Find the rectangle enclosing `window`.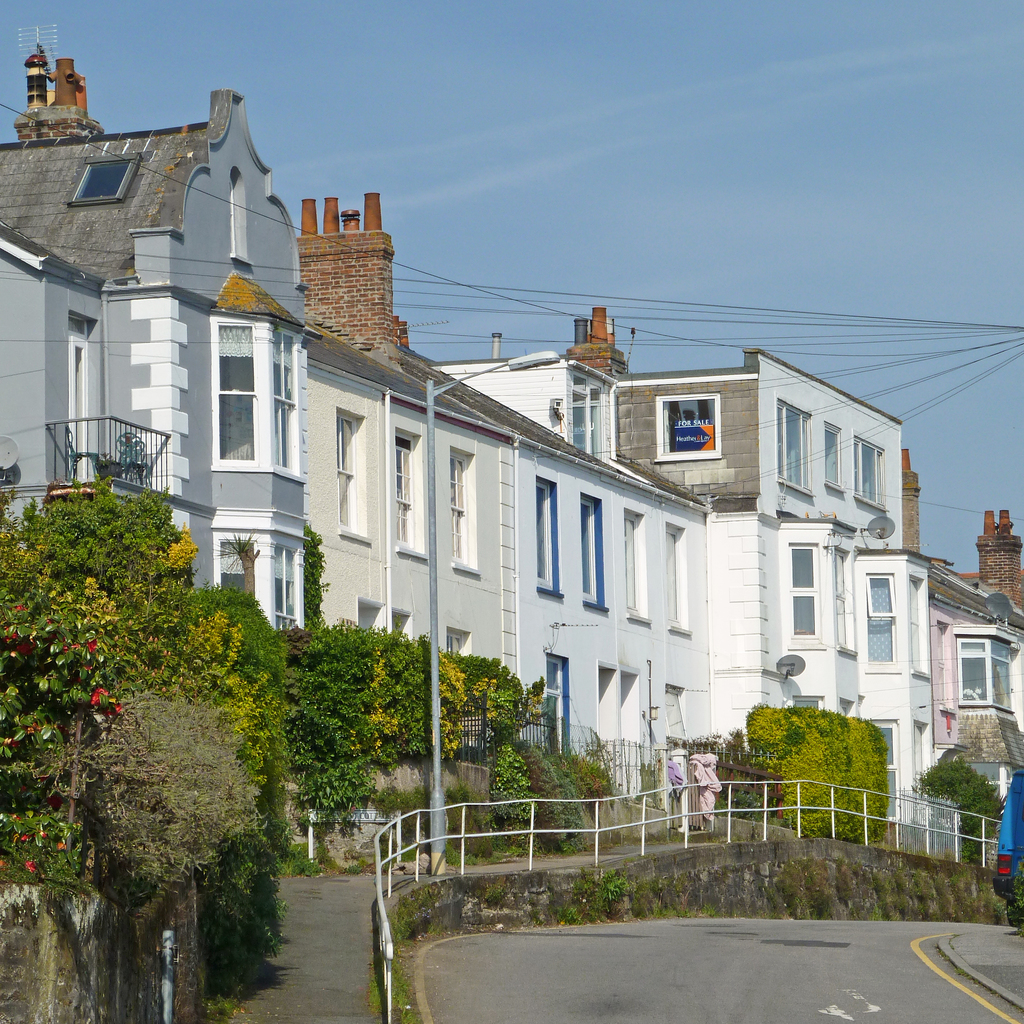
rect(669, 522, 695, 638).
